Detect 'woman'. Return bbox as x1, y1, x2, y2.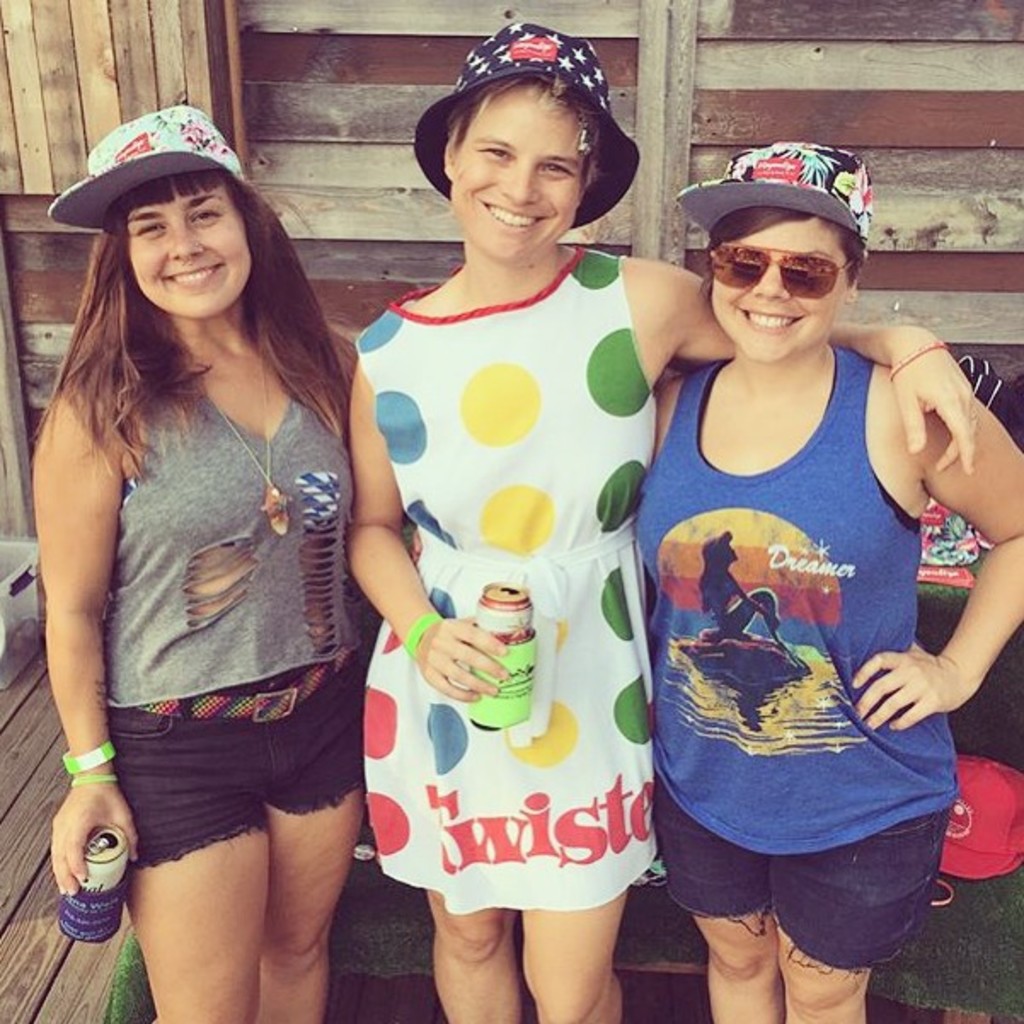
412, 143, 1022, 1022.
